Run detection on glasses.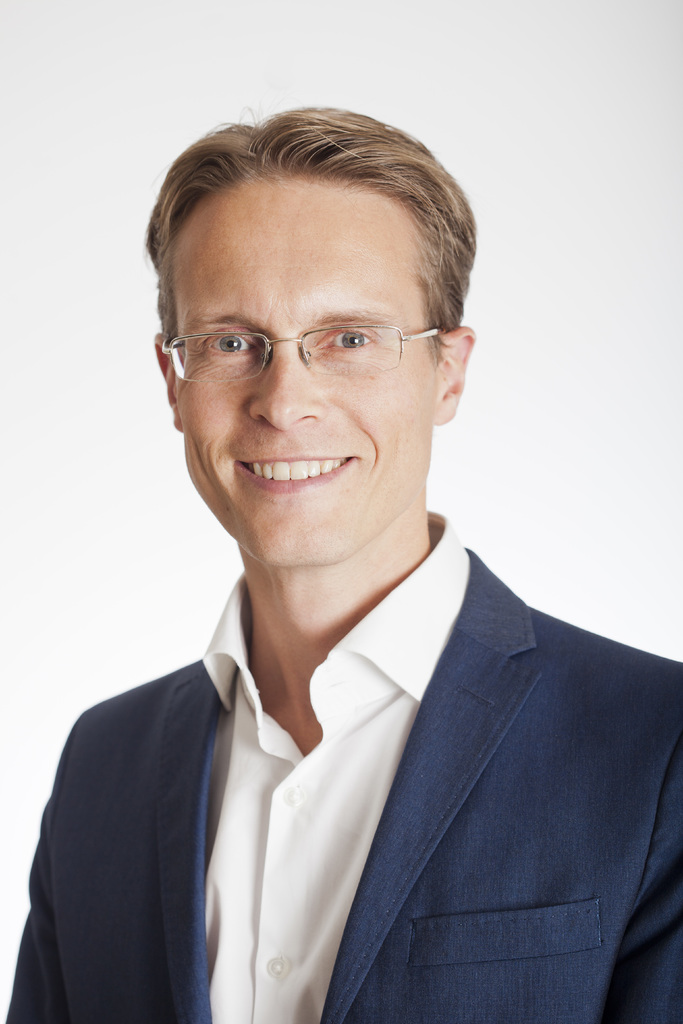
Result: (x1=158, y1=324, x2=445, y2=386).
